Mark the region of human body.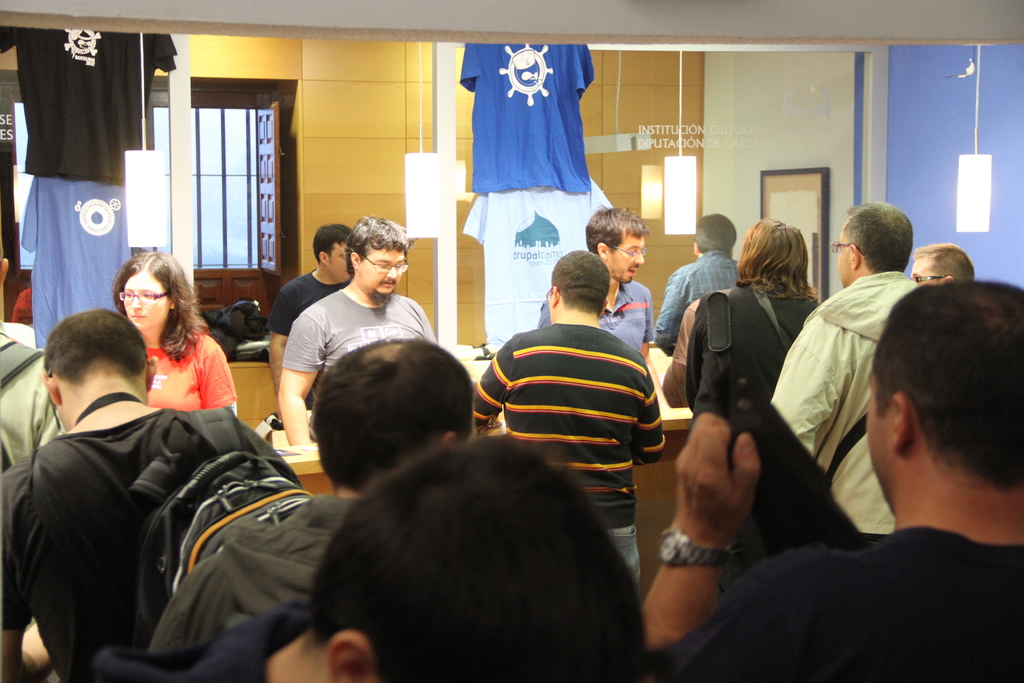
Region: x1=666 y1=214 x2=828 y2=407.
